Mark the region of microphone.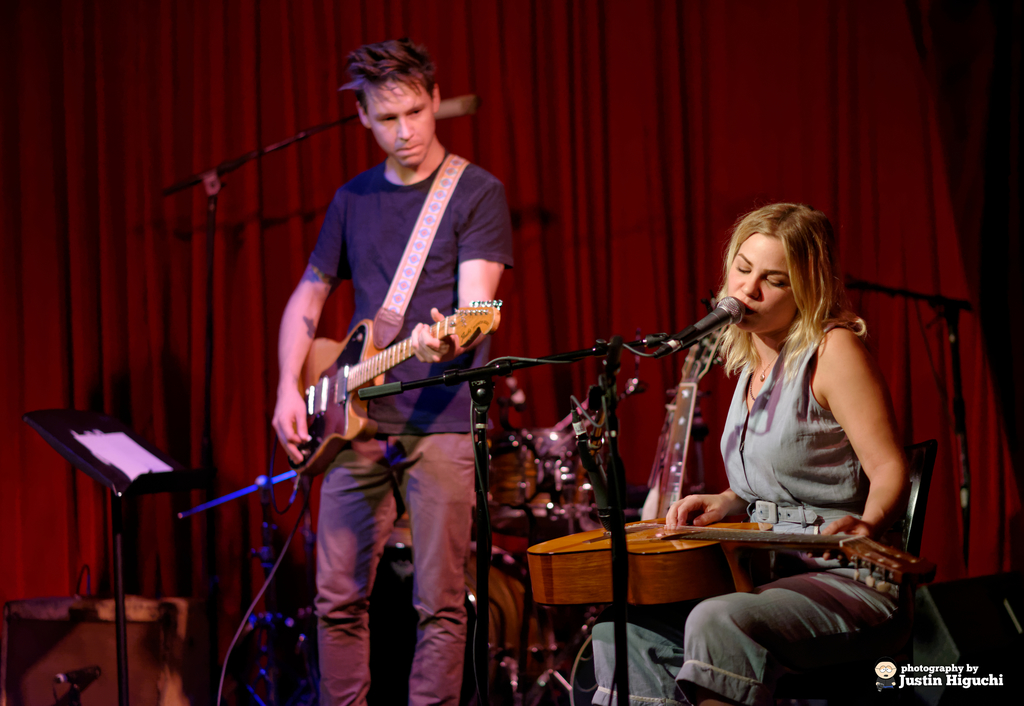
Region: (left=435, top=94, right=479, bottom=125).
